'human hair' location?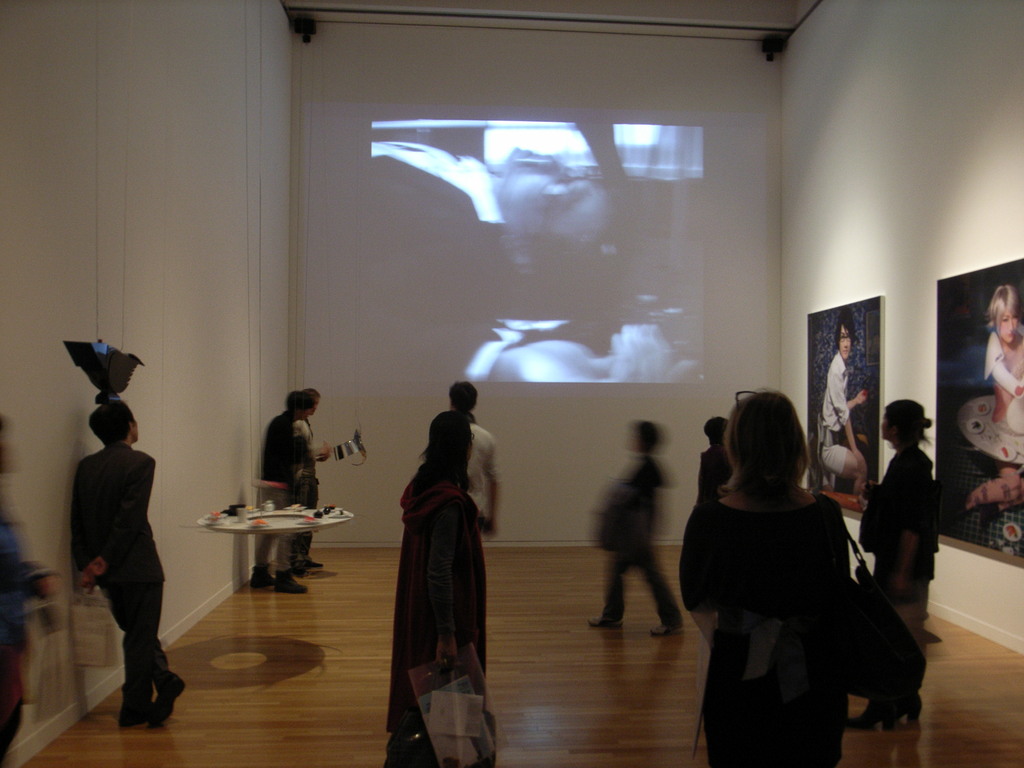
{"left": 451, "top": 380, "right": 480, "bottom": 410}
